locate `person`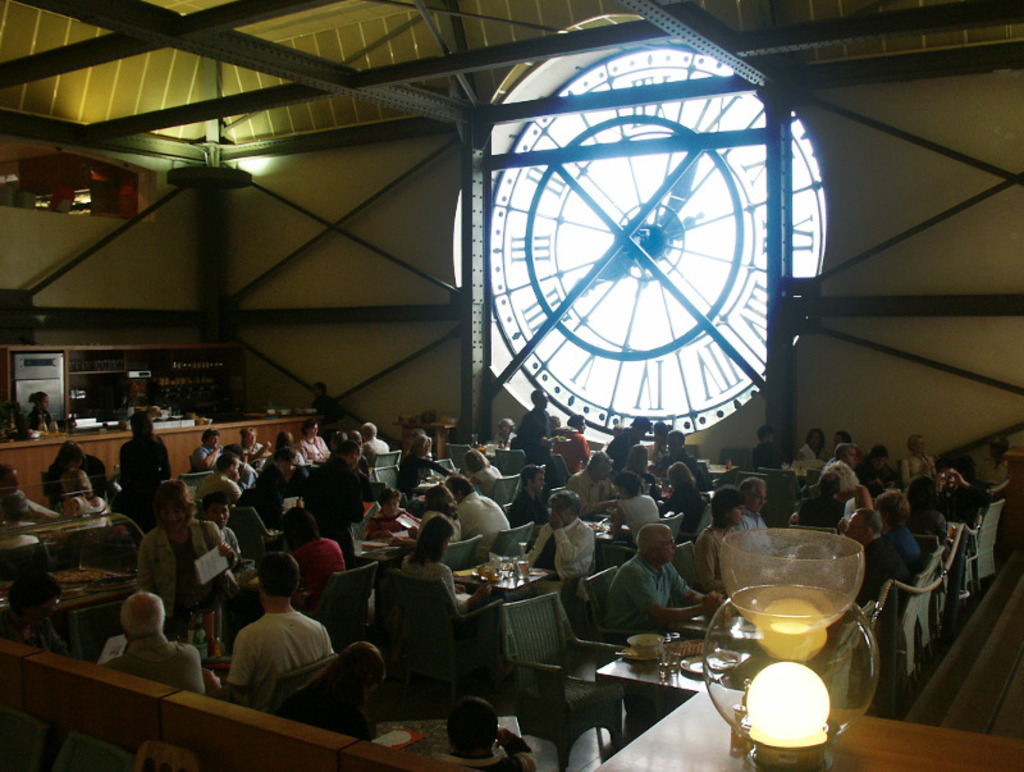
pyautogui.locateOnScreen(26, 388, 65, 438)
